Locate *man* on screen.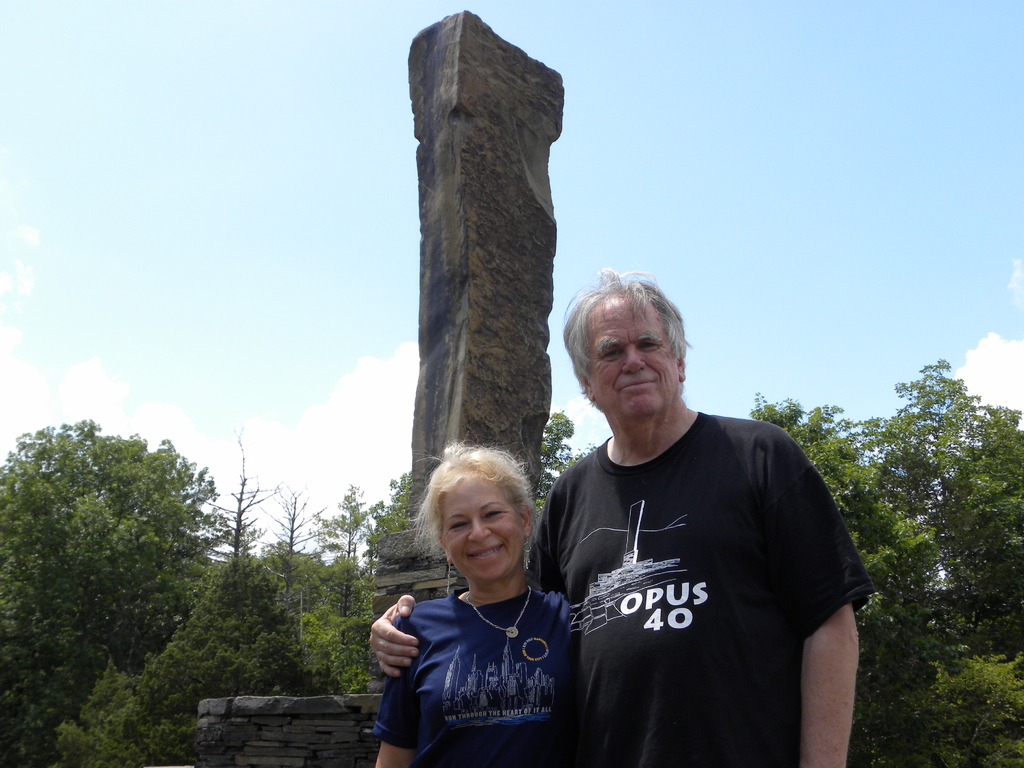
On screen at <box>369,262,879,767</box>.
